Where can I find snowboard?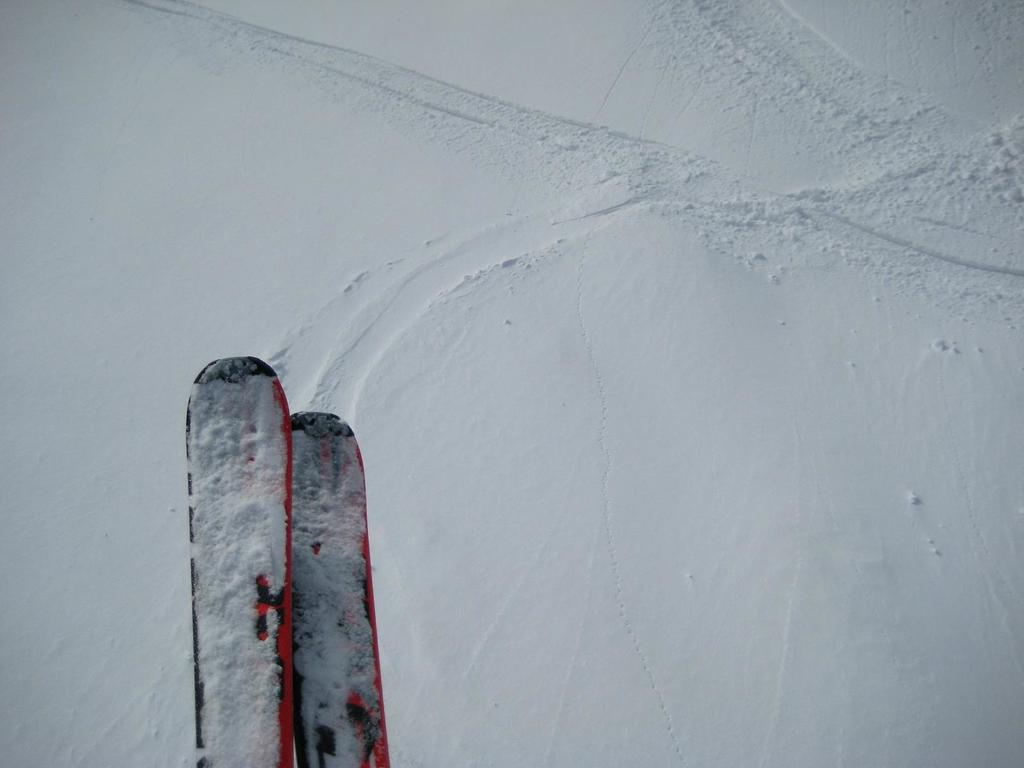
You can find it at [x1=291, y1=408, x2=390, y2=767].
